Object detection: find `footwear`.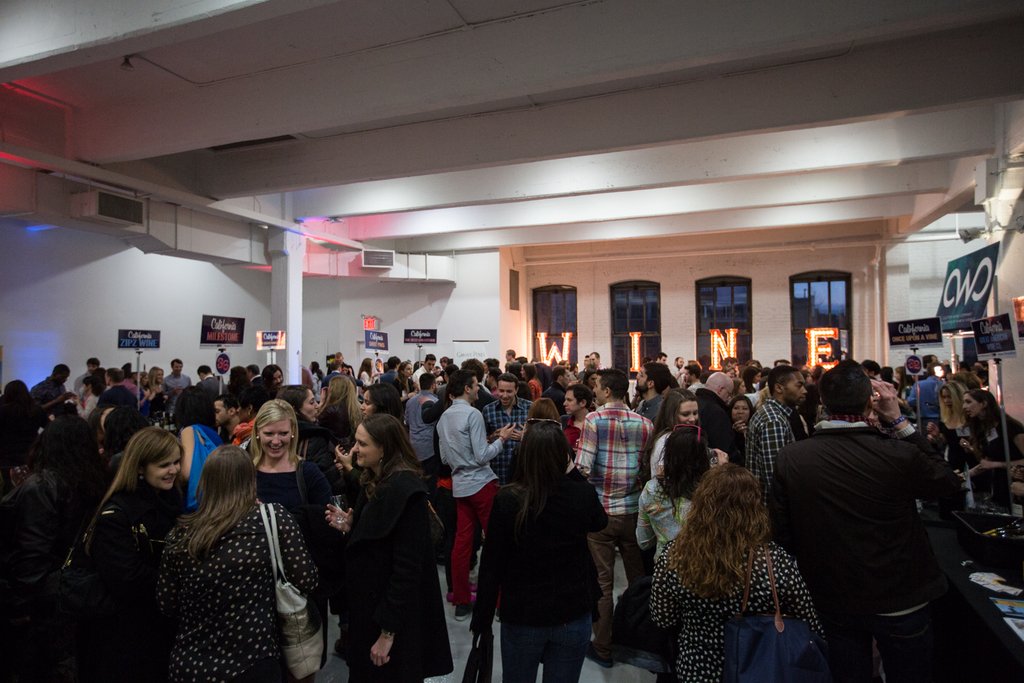
<box>586,642,613,666</box>.
